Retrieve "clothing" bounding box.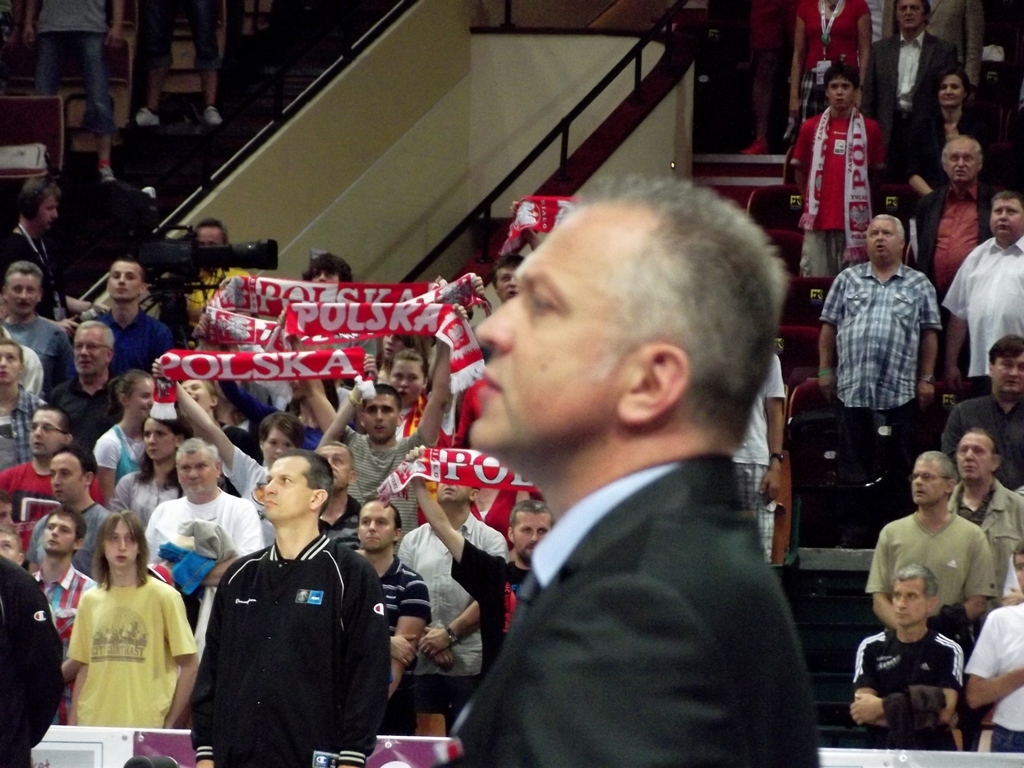
Bounding box: [439, 453, 816, 767].
